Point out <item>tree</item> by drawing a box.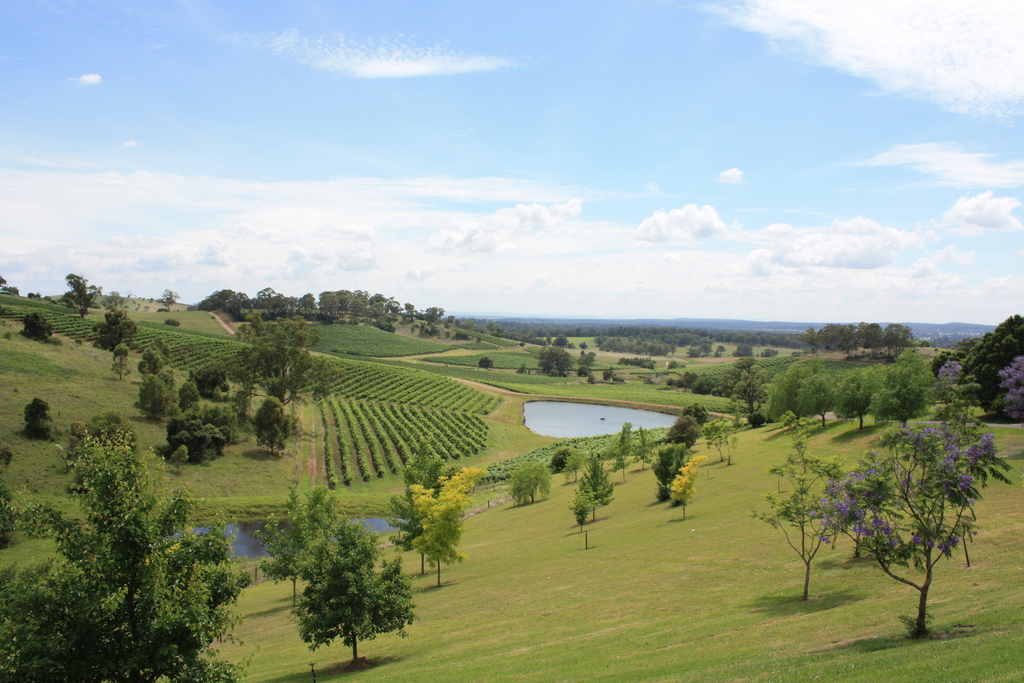
534 343 573 379.
